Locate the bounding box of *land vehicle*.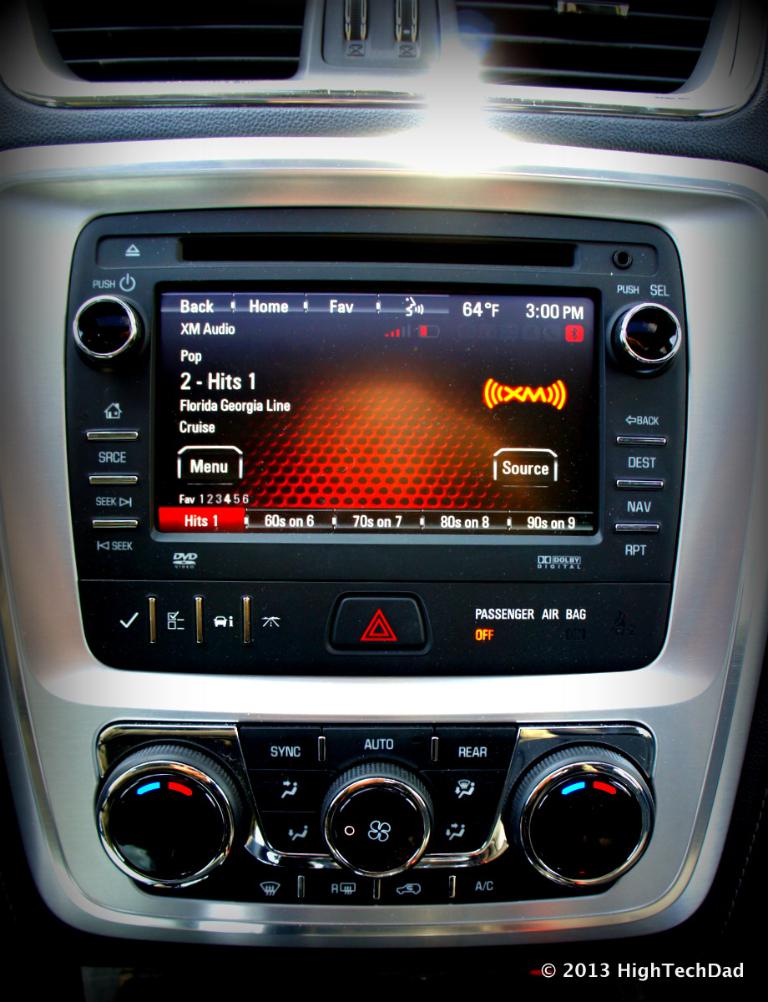
Bounding box: [0,3,760,1001].
